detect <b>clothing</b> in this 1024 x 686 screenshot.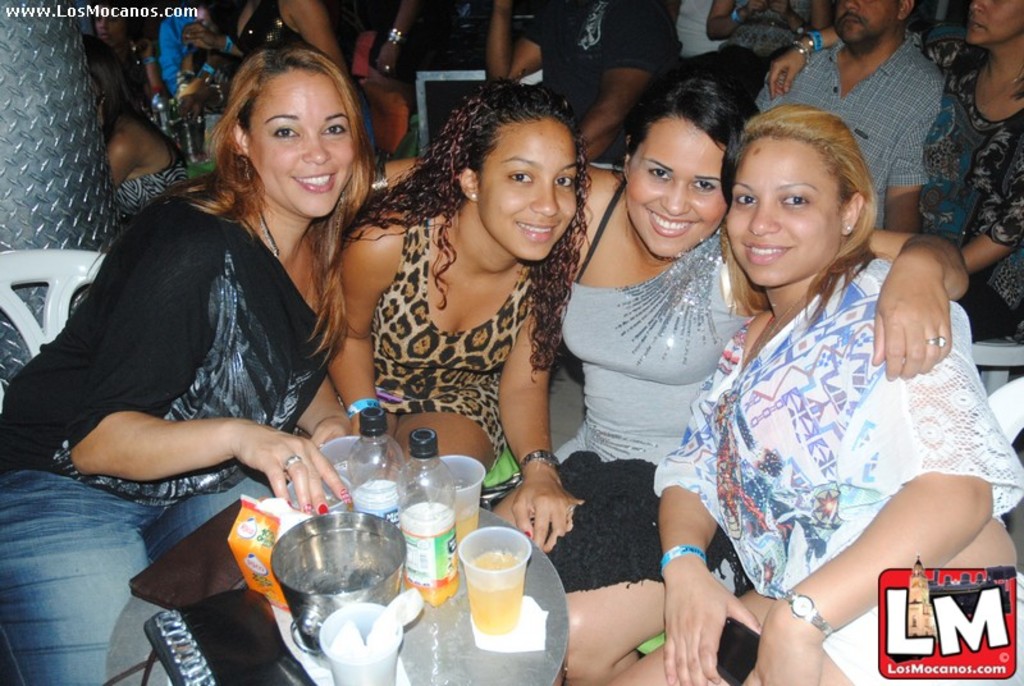
Detection: (x1=922, y1=46, x2=1018, y2=342).
